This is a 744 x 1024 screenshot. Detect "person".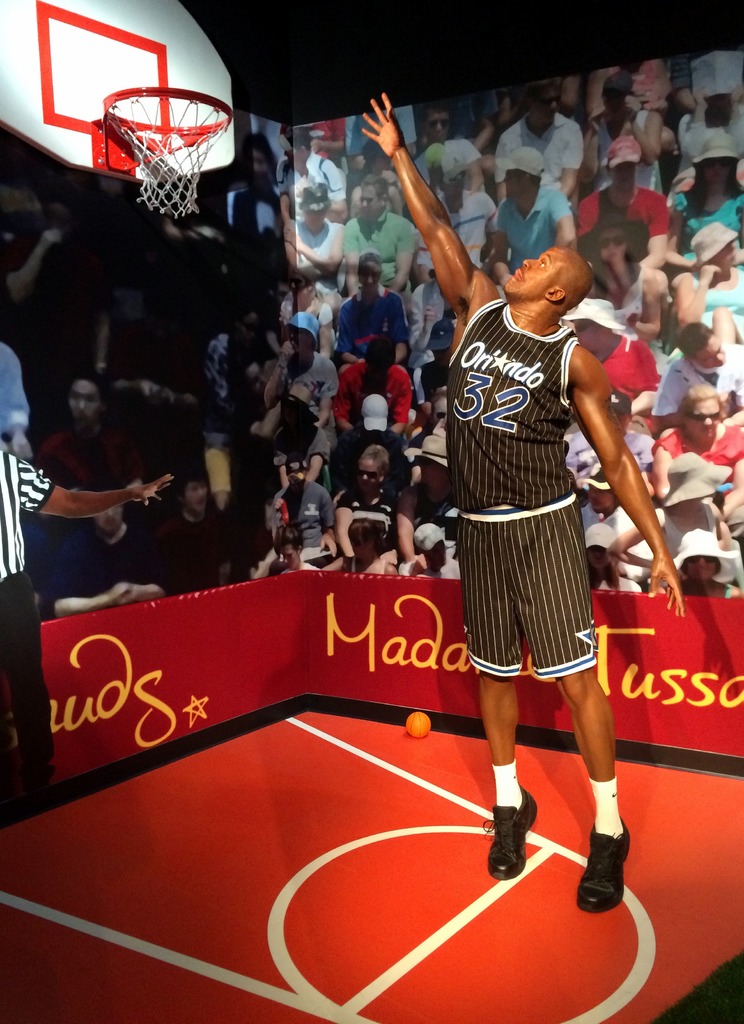
[587, 58, 671, 132].
